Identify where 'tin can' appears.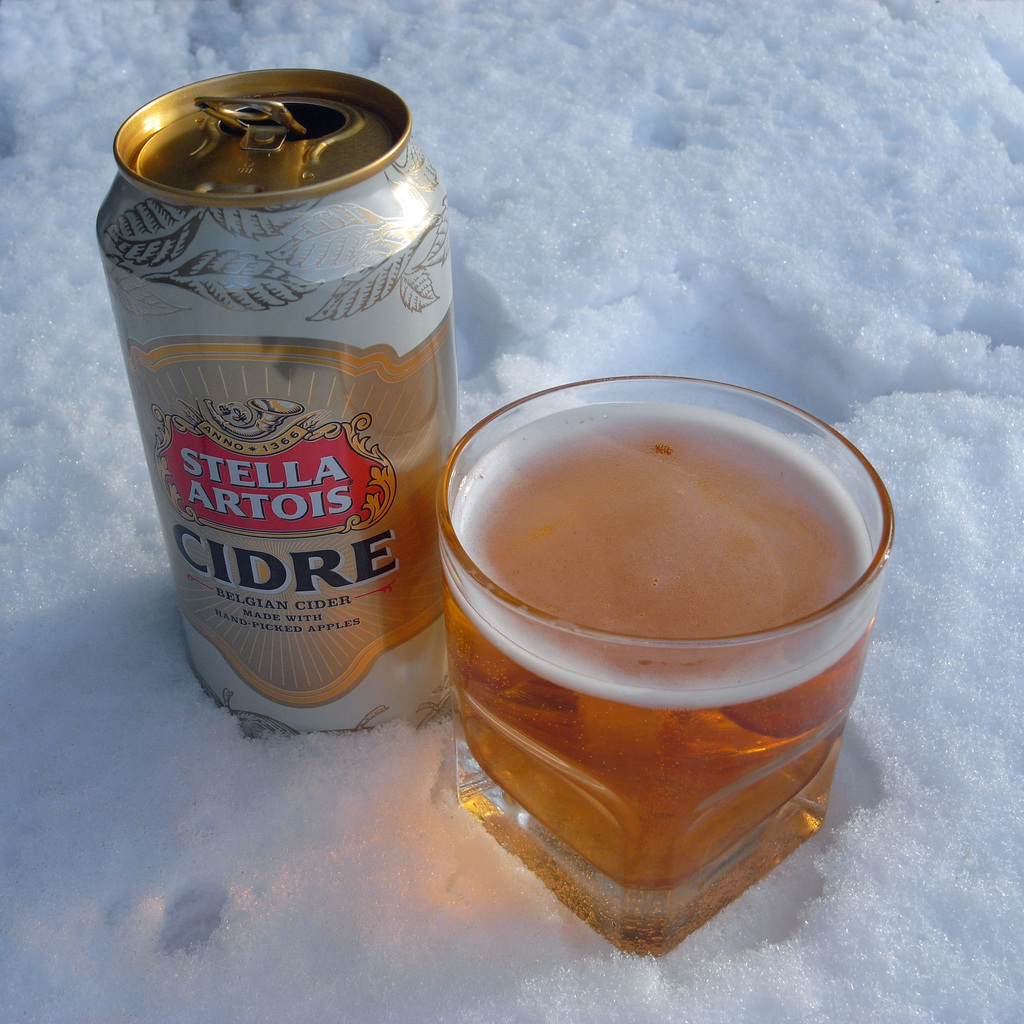
Appears at Rect(84, 48, 462, 756).
